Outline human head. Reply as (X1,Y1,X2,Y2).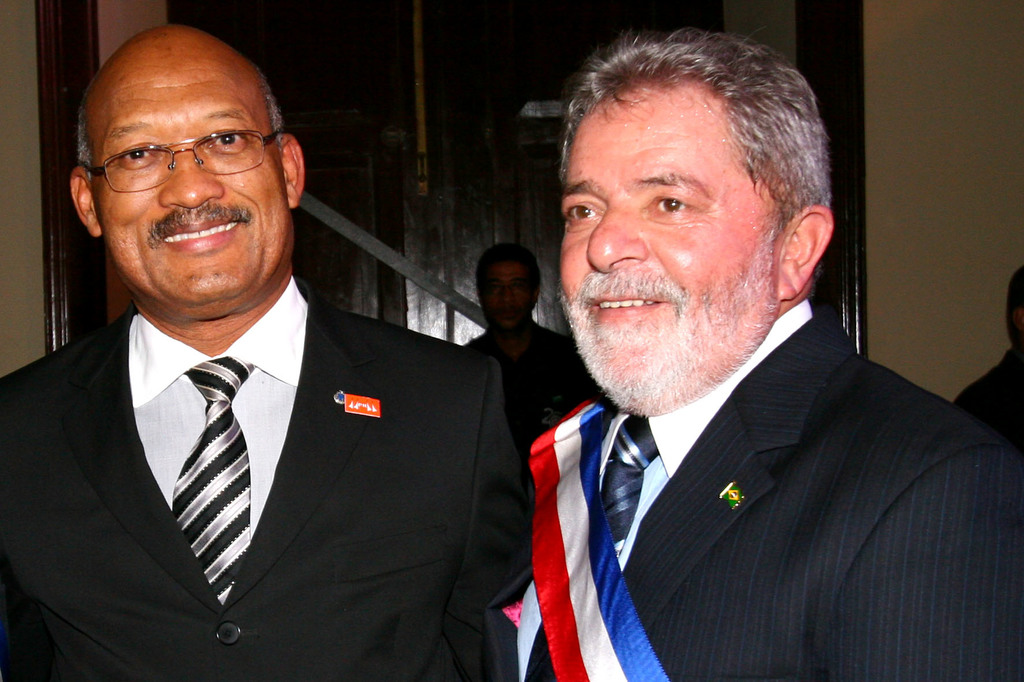
(559,38,835,409).
